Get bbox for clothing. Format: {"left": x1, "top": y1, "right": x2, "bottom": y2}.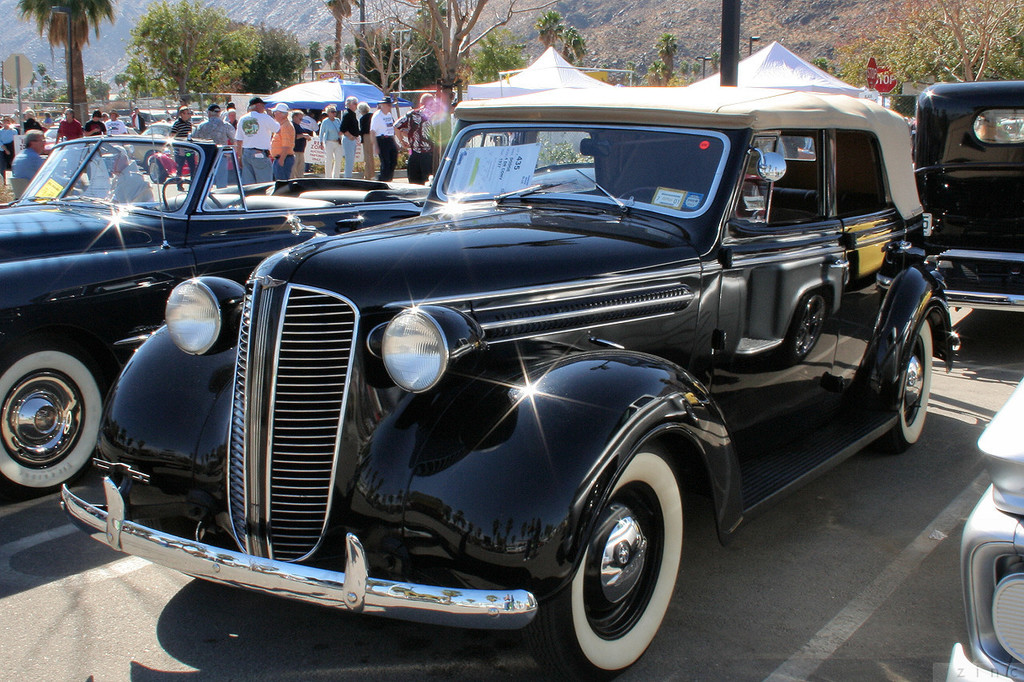
{"left": 370, "top": 110, "right": 392, "bottom": 184}.
